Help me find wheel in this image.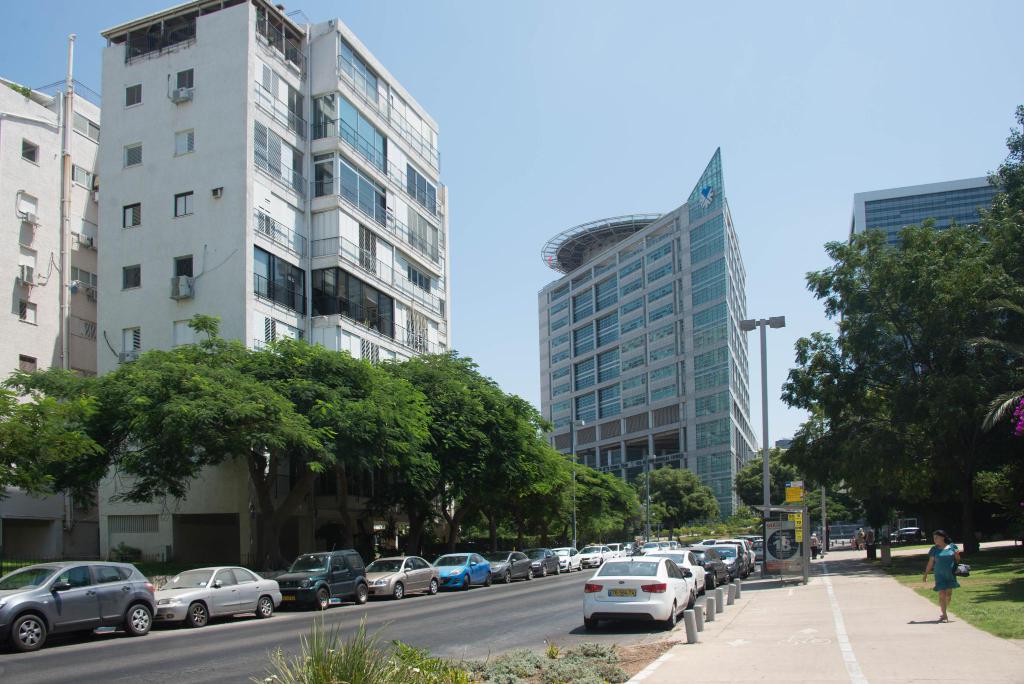
Found it: Rect(556, 564, 563, 574).
